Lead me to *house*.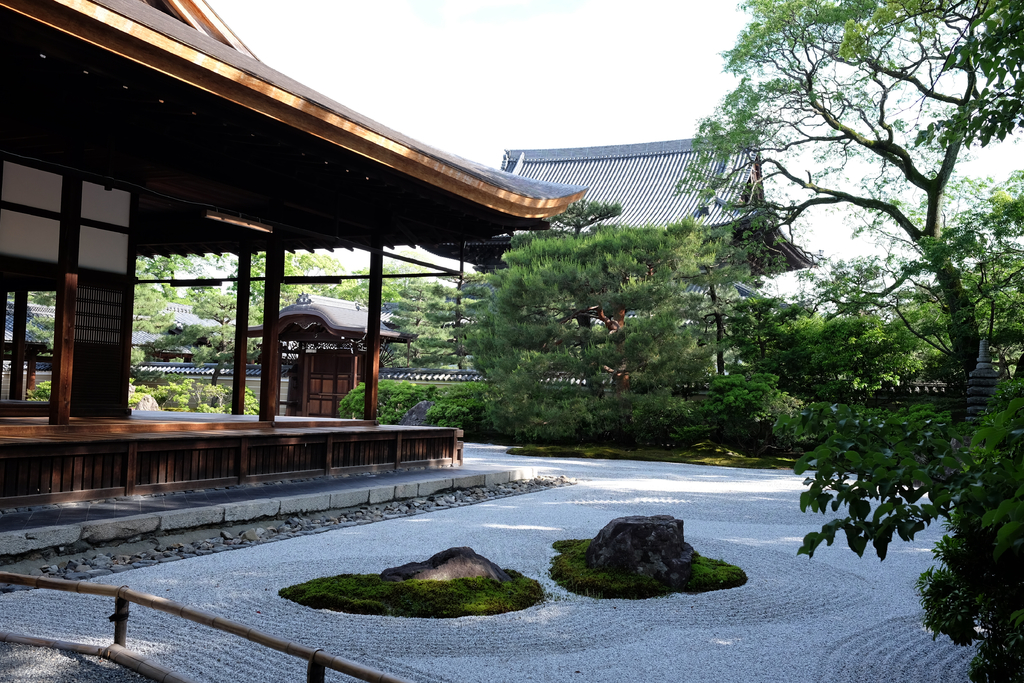
Lead to crop(0, 0, 592, 553).
